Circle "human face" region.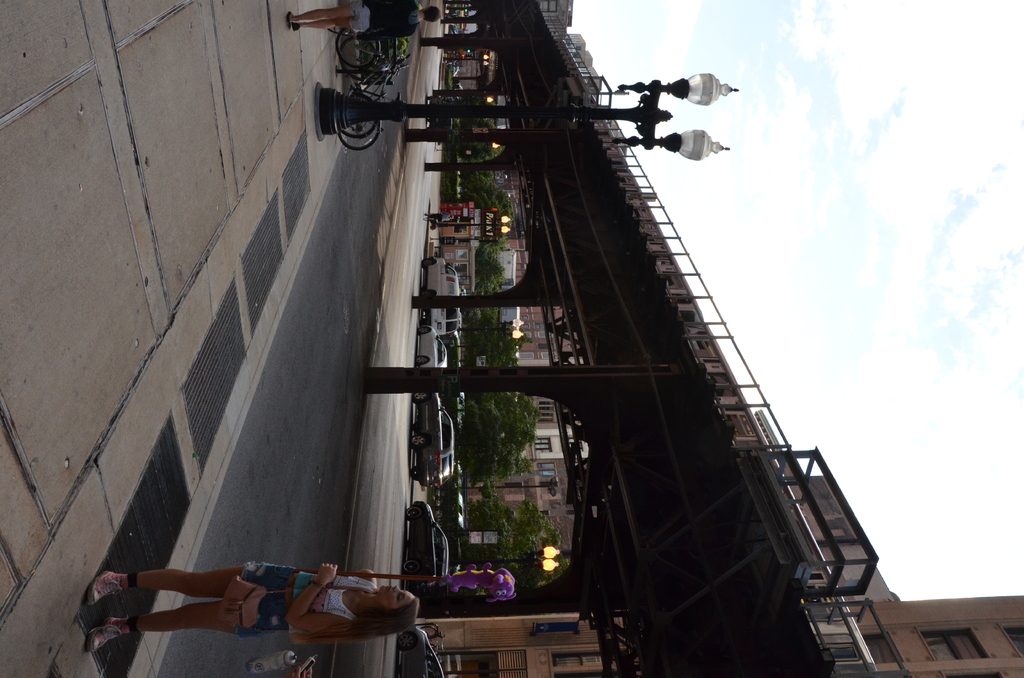
Region: bbox(381, 586, 416, 608).
